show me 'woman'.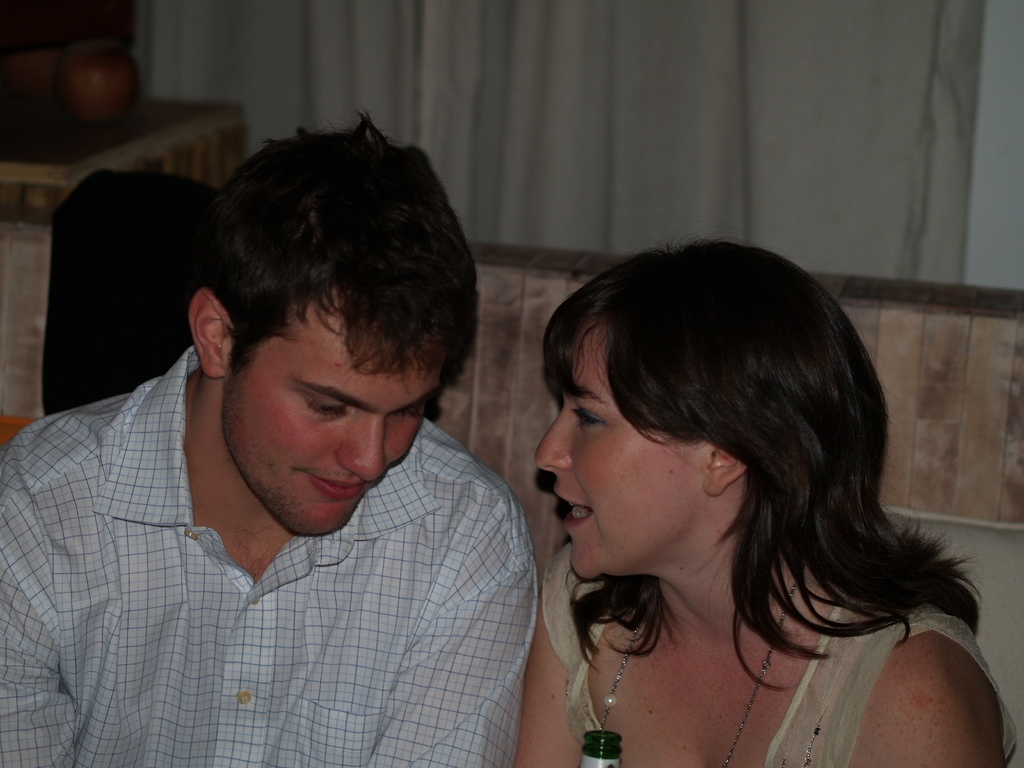
'woman' is here: locate(507, 247, 1023, 767).
